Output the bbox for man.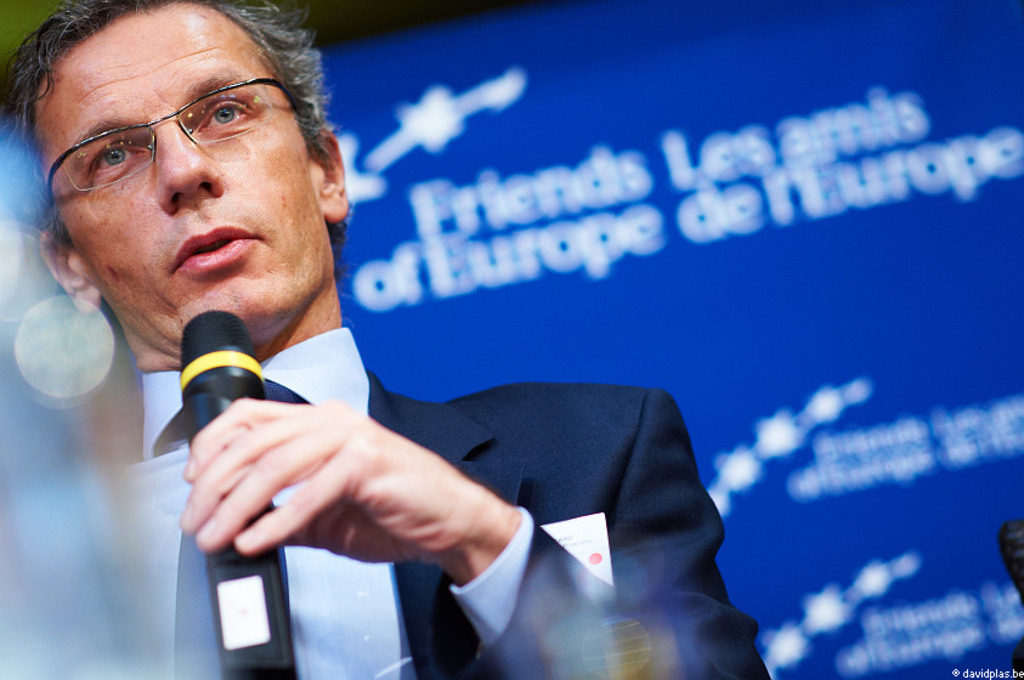
40, 61, 746, 651.
